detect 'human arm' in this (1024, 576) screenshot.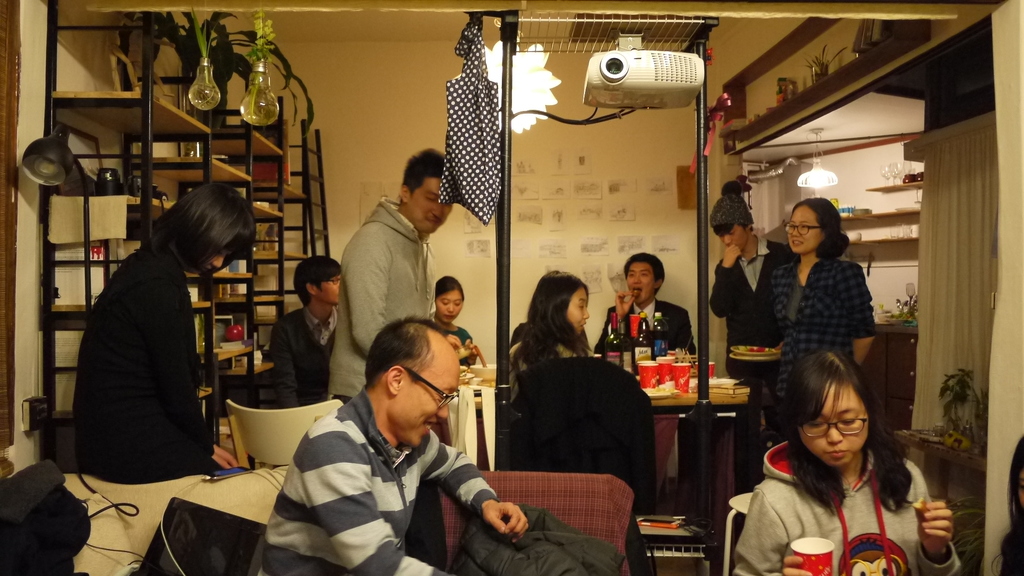
Detection: 724 486 813 575.
